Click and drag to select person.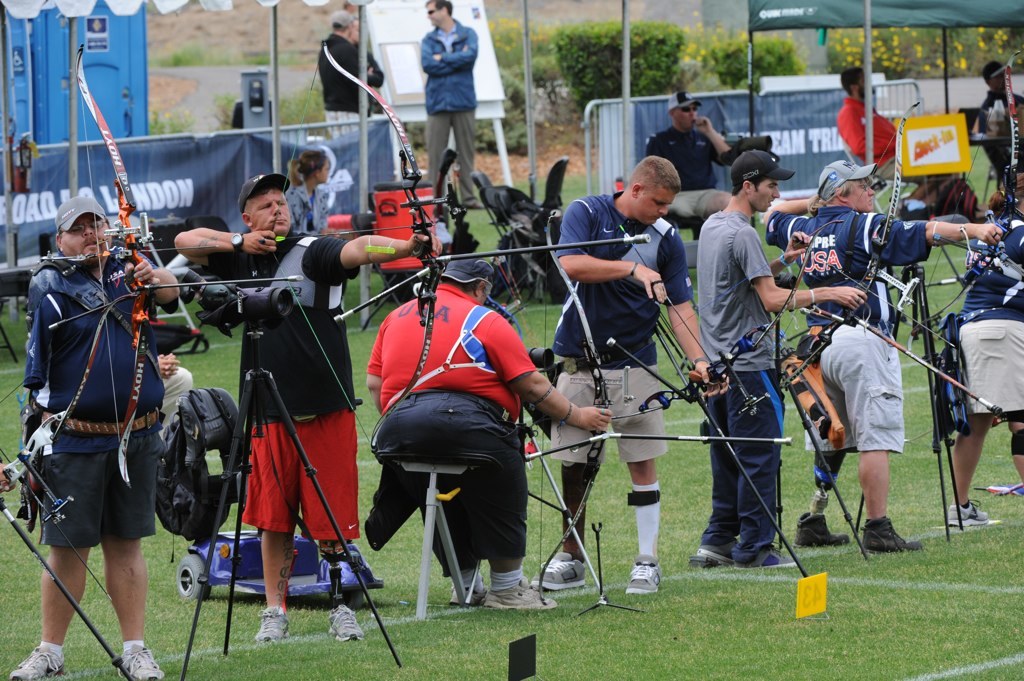
Selection: bbox=(965, 53, 1023, 239).
